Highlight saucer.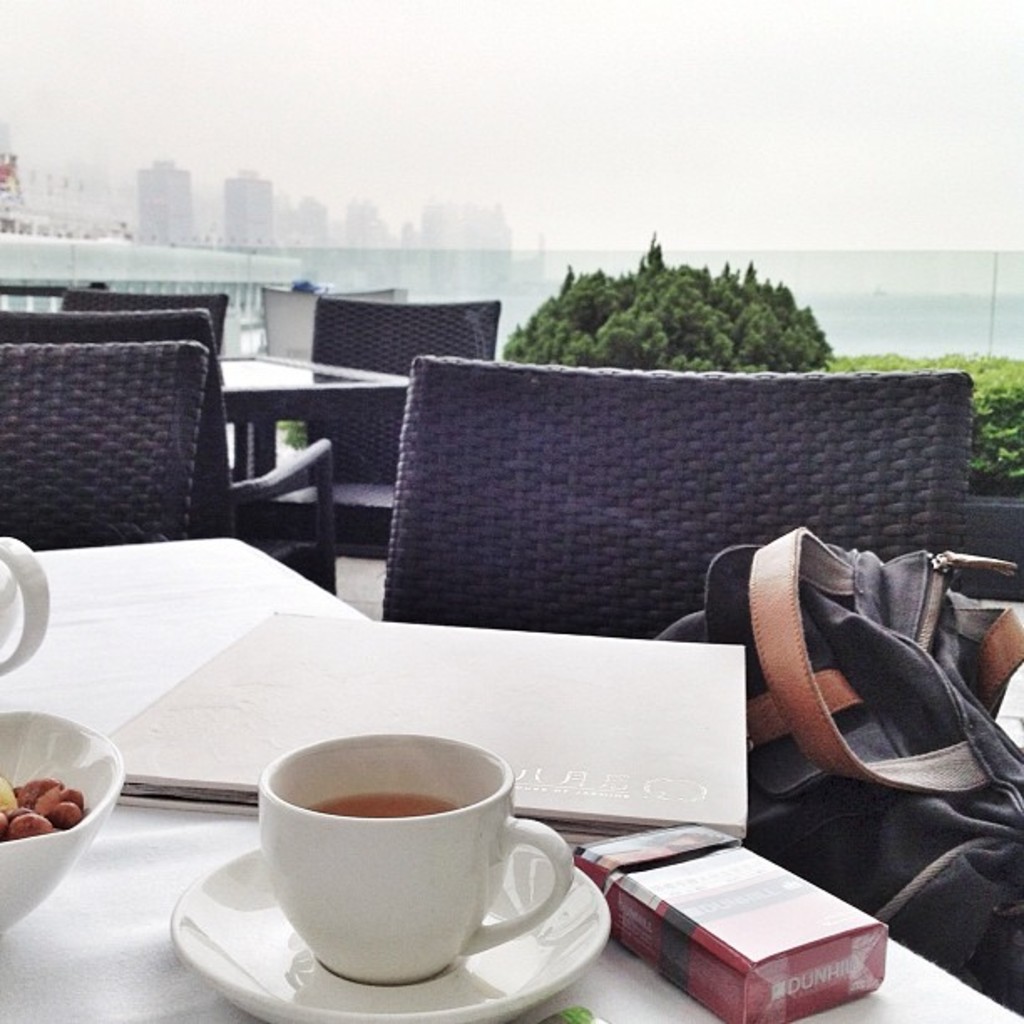
Highlighted region: x1=166 y1=842 x2=604 y2=1022.
